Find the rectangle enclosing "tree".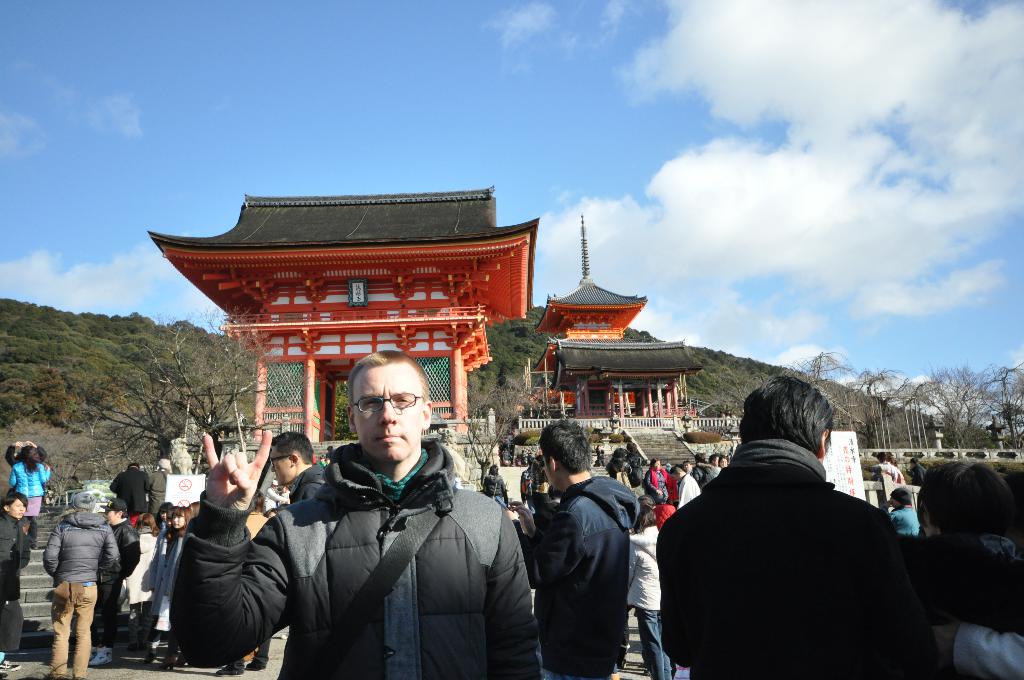
[left=90, top=312, right=303, bottom=471].
